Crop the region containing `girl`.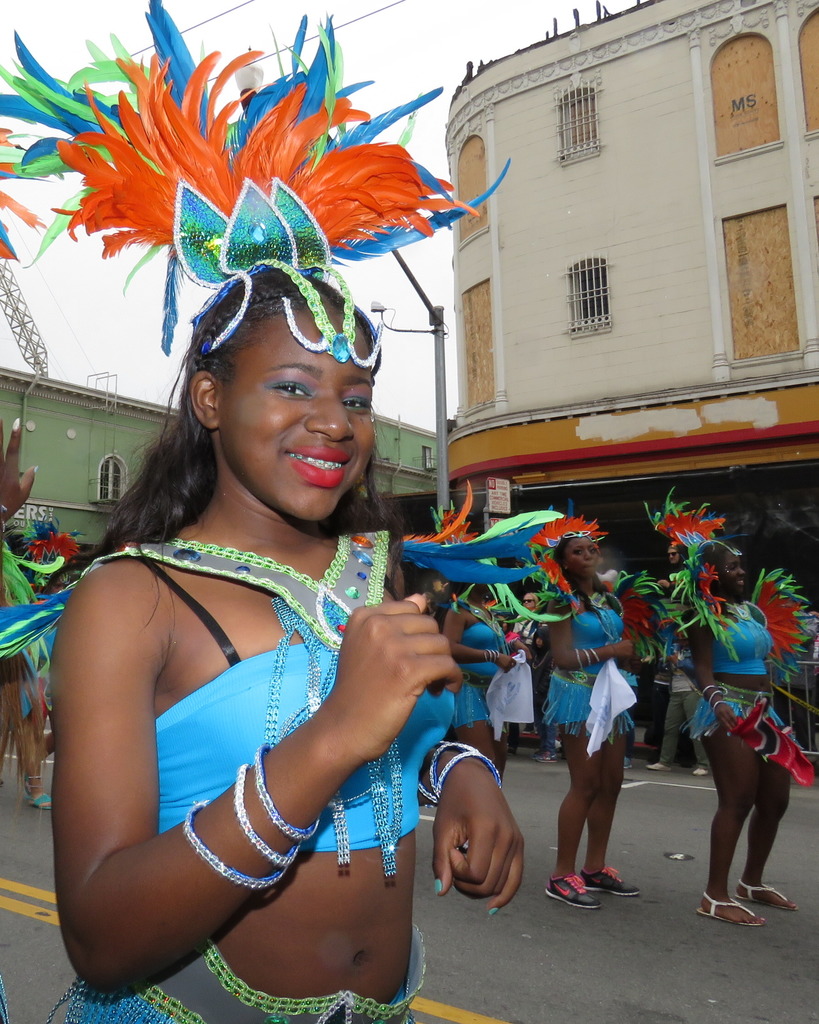
Crop region: [650, 477, 811, 926].
